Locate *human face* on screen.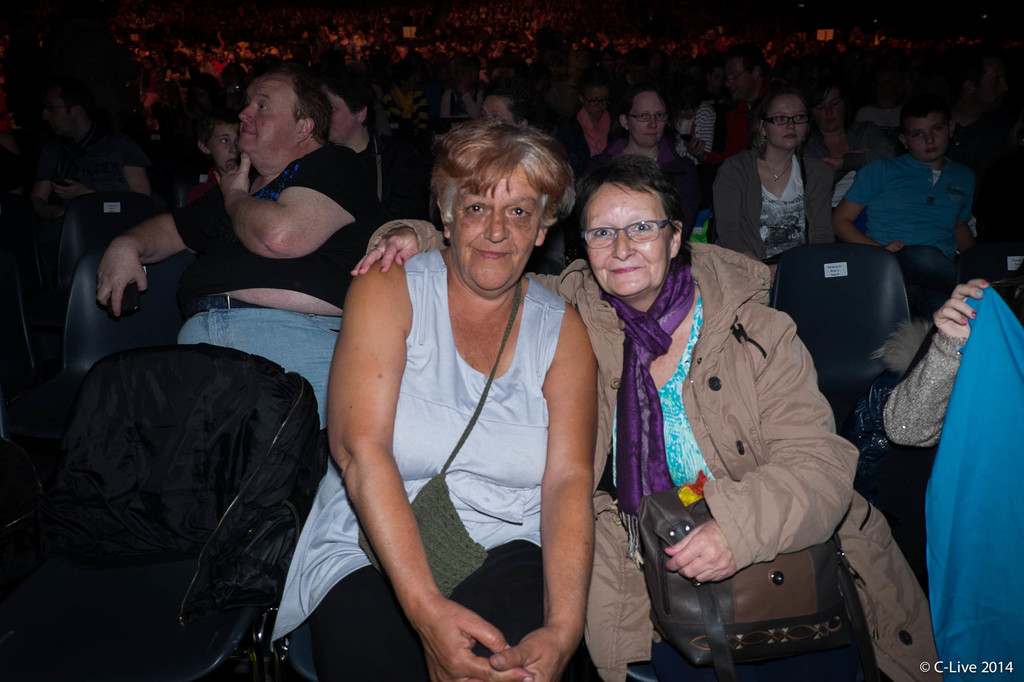
On screen at x1=585 y1=88 x2=604 y2=120.
